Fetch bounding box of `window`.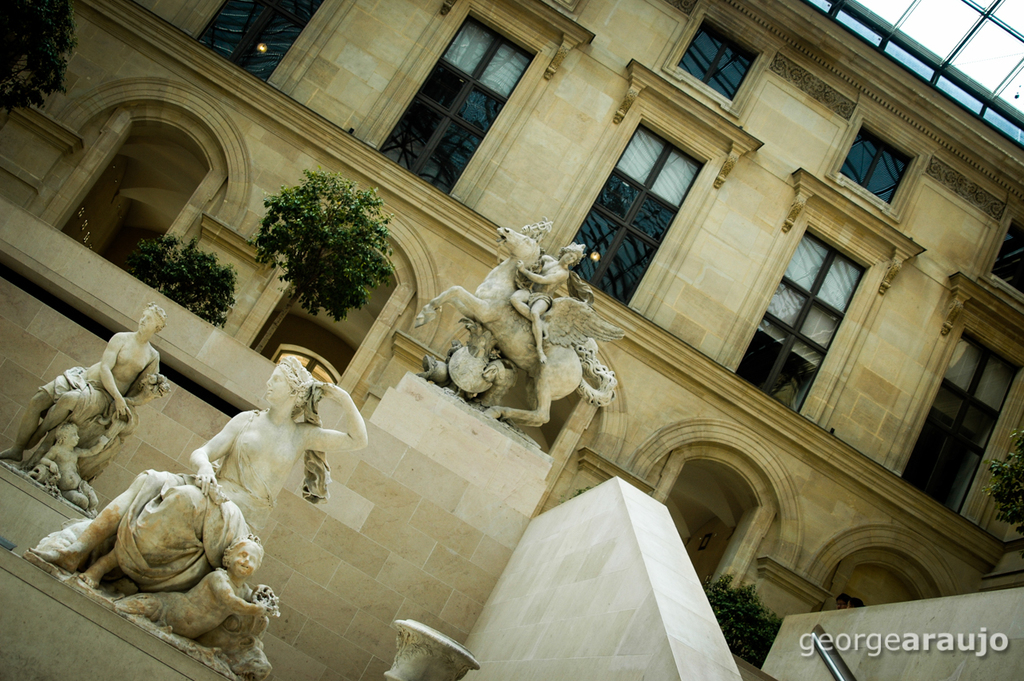
Bbox: left=713, top=170, right=922, bottom=435.
